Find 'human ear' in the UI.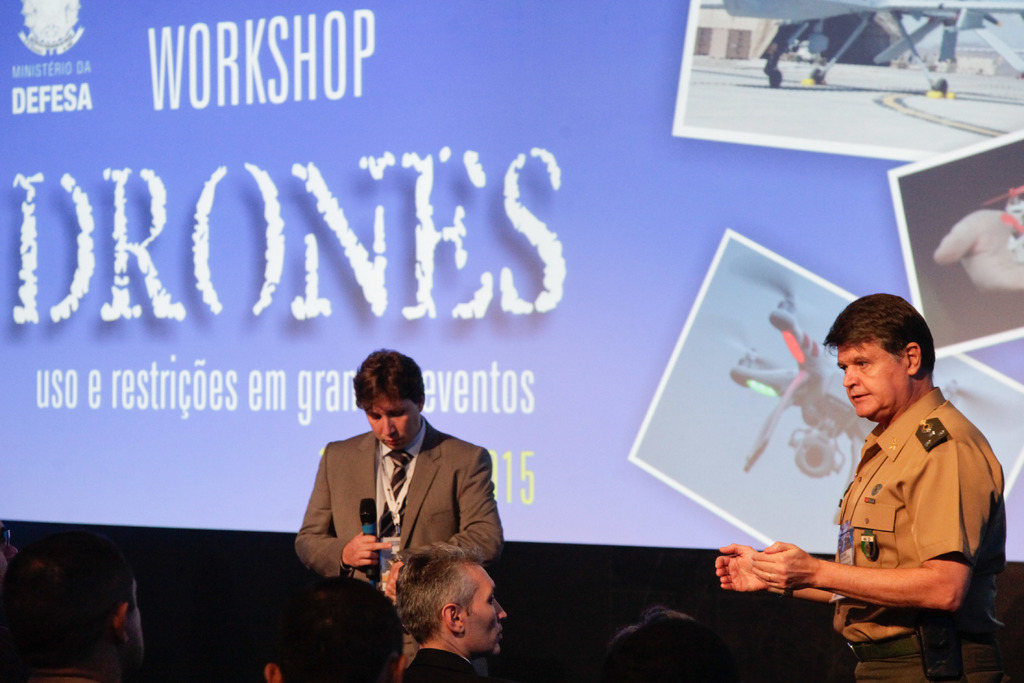
UI element at {"x1": 110, "y1": 601, "x2": 129, "y2": 646}.
